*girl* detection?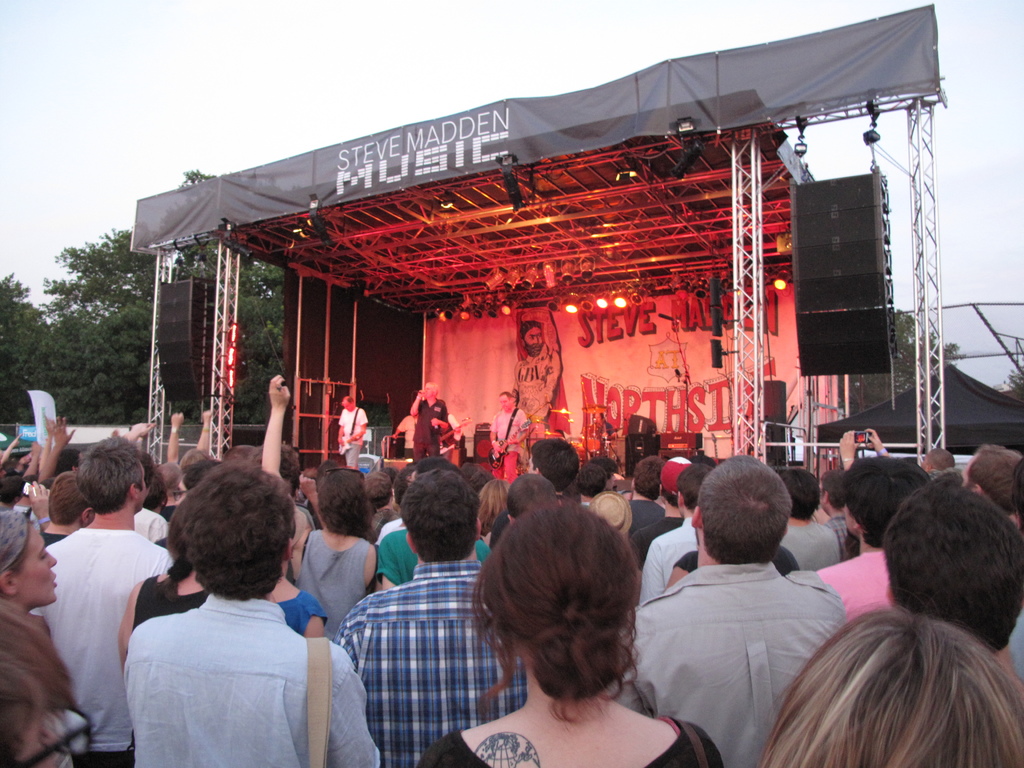
bbox=[414, 500, 725, 767]
